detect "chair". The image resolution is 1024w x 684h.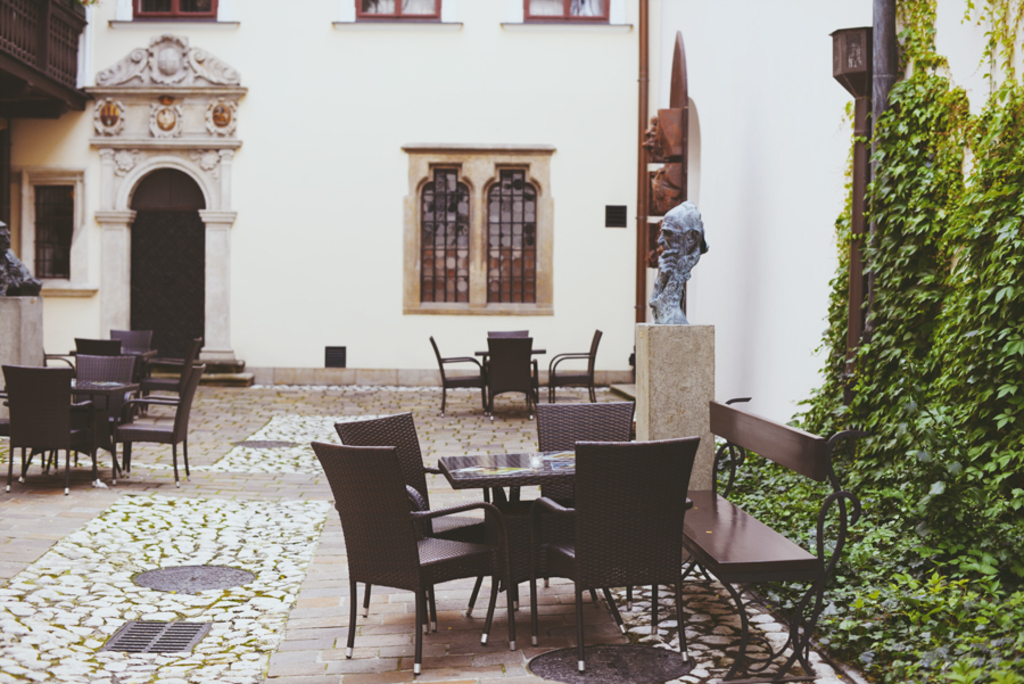
left=113, top=329, right=147, bottom=405.
